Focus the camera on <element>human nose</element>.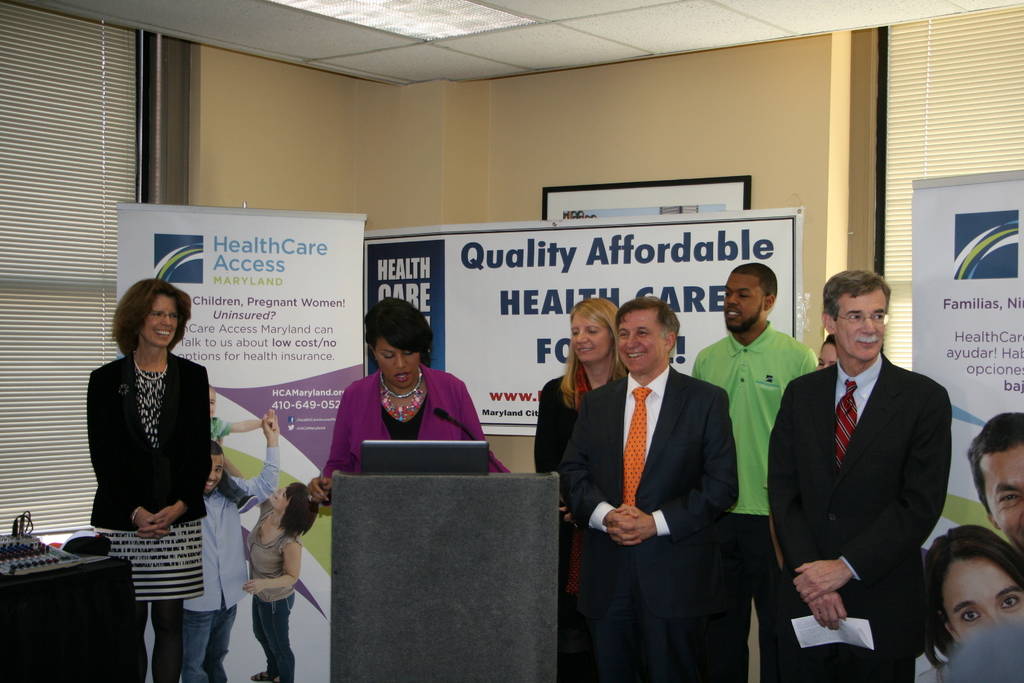
Focus region: x1=161 y1=313 x2=172 y2=325.
